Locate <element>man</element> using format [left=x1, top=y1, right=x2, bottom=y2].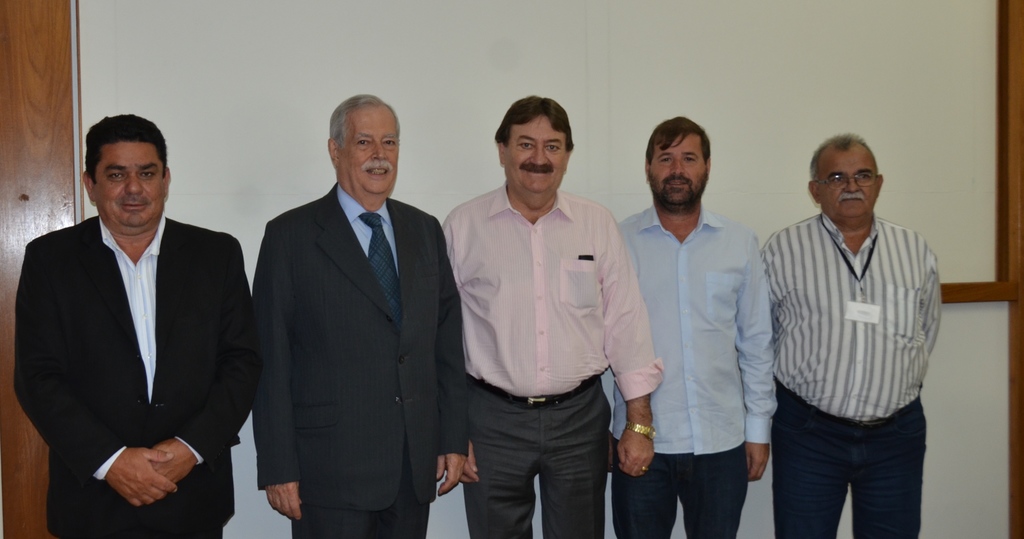
[left=608, top=116, right=778, bottom=538].
